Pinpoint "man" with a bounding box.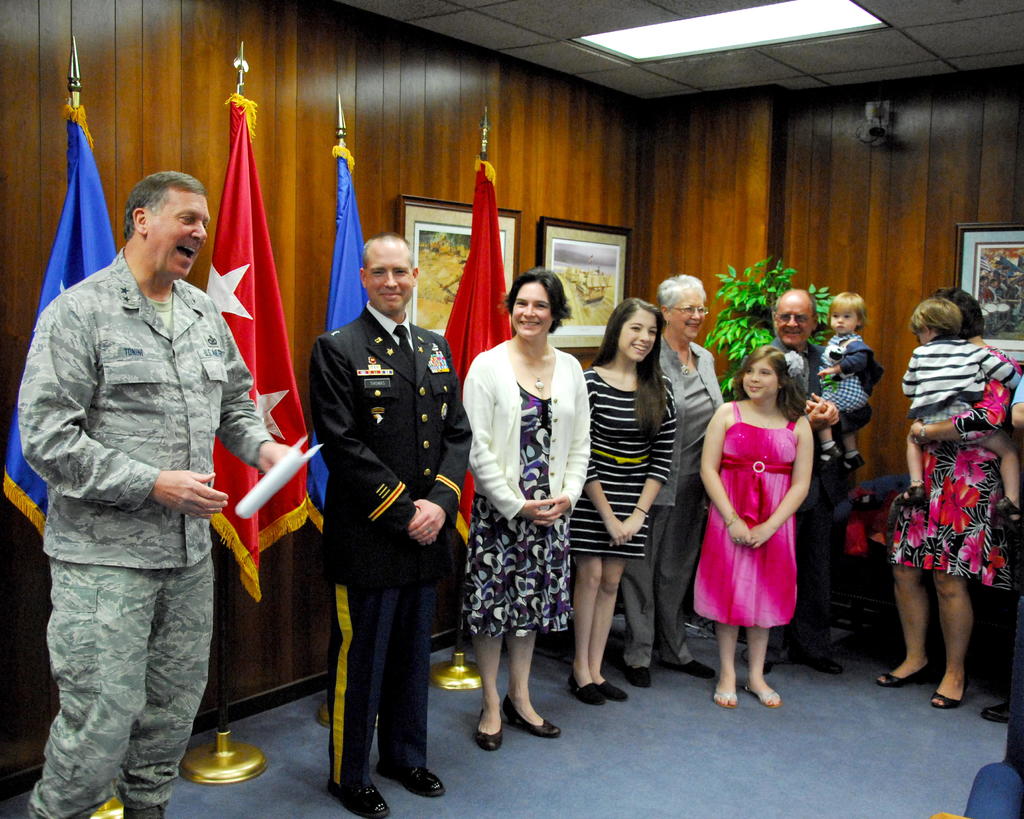
box=[308, 234, 473, 818].
